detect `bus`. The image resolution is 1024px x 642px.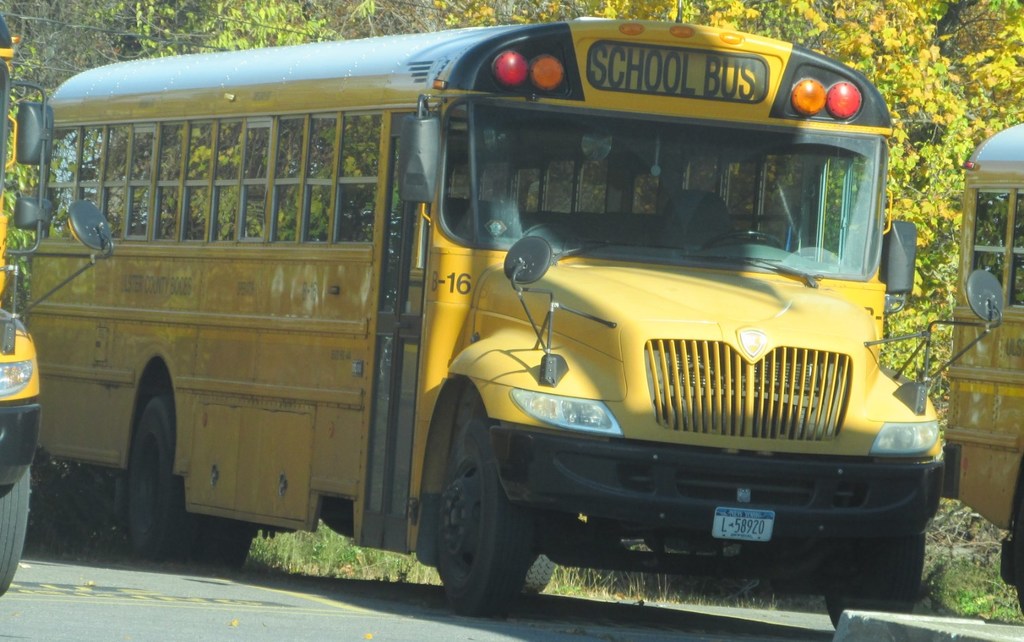
region(0, 11, 115, 594).
